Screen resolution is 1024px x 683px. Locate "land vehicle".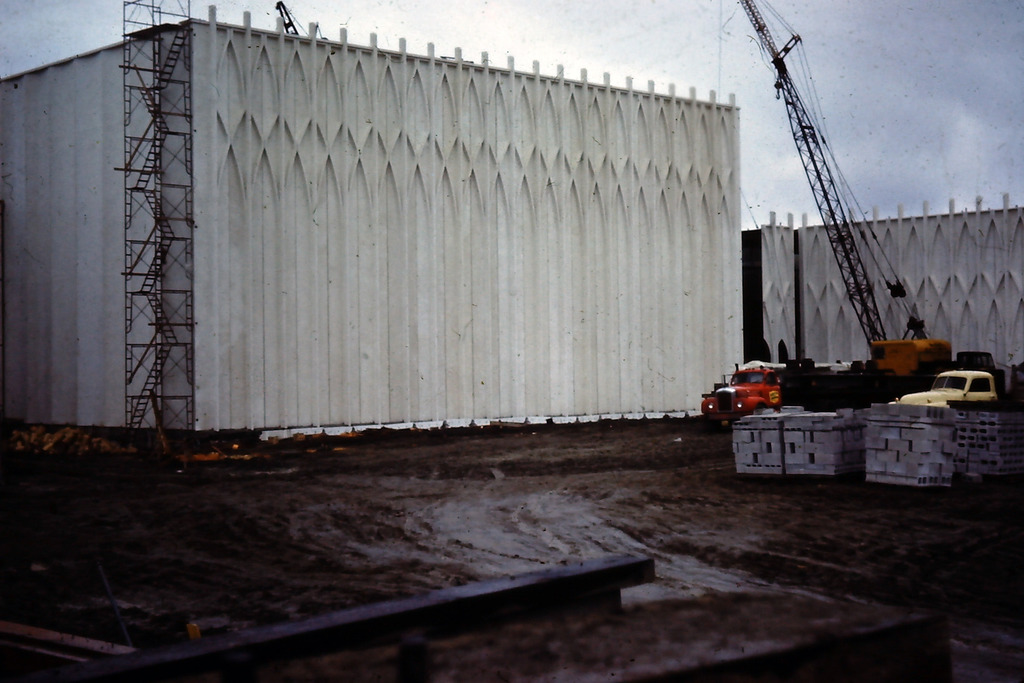
700 365 781 431.
